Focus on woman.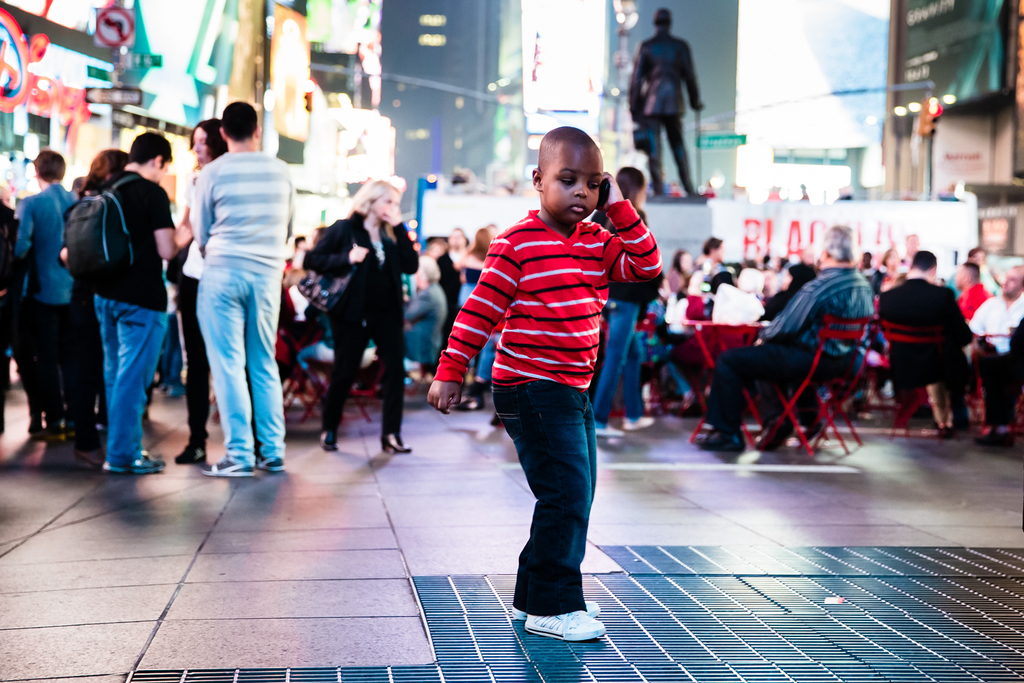
Focused at x1=441 y1=159 x2=643 y2=631.
